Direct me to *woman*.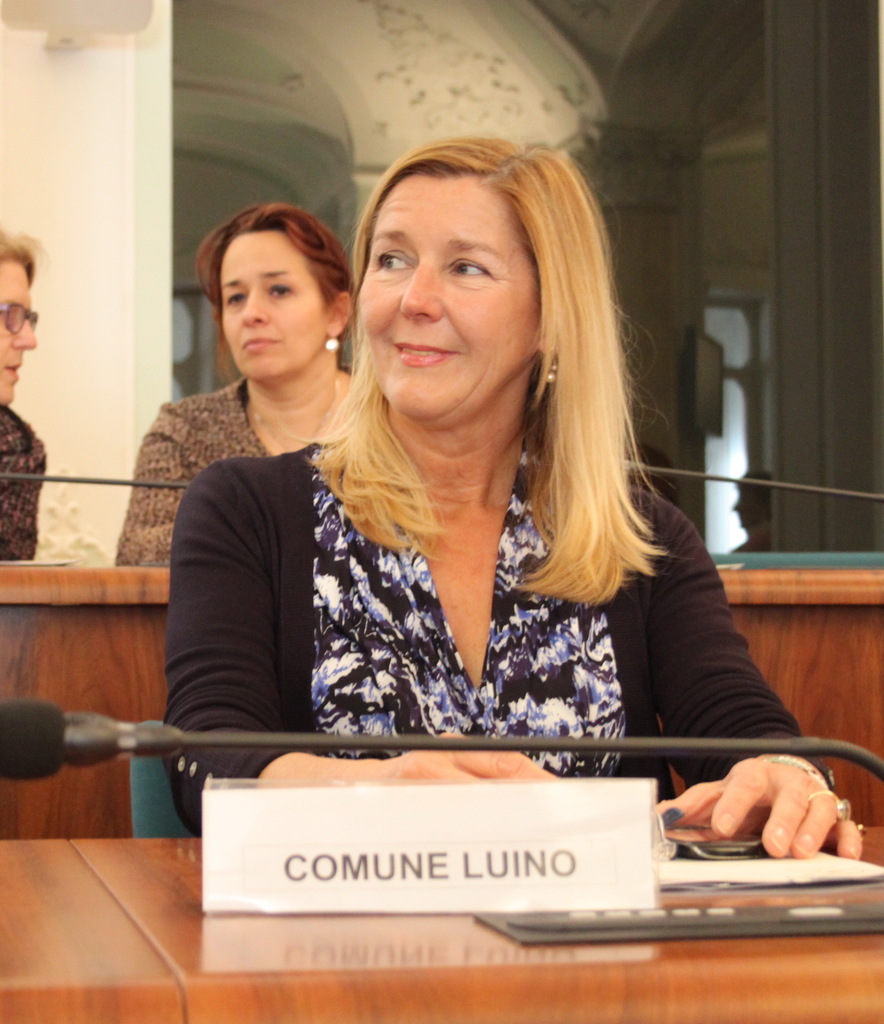
Direction: <bbox>114, 202, 353, 572</bbox>.
